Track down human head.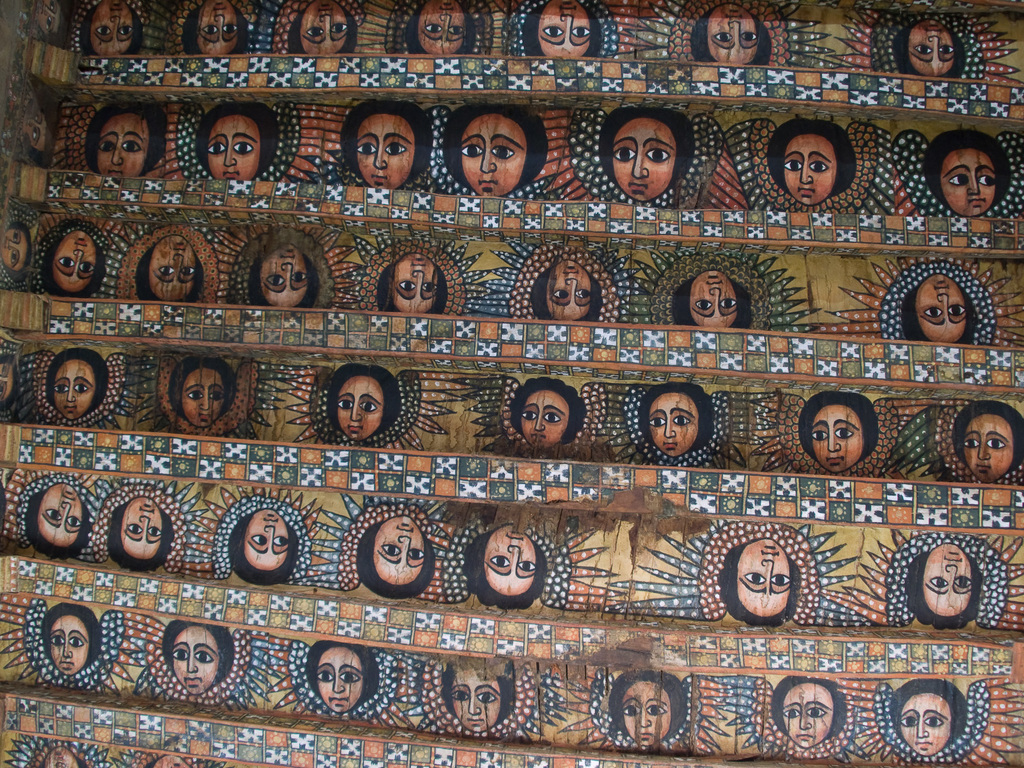
Tracked to 905, 544, 984, 630.
